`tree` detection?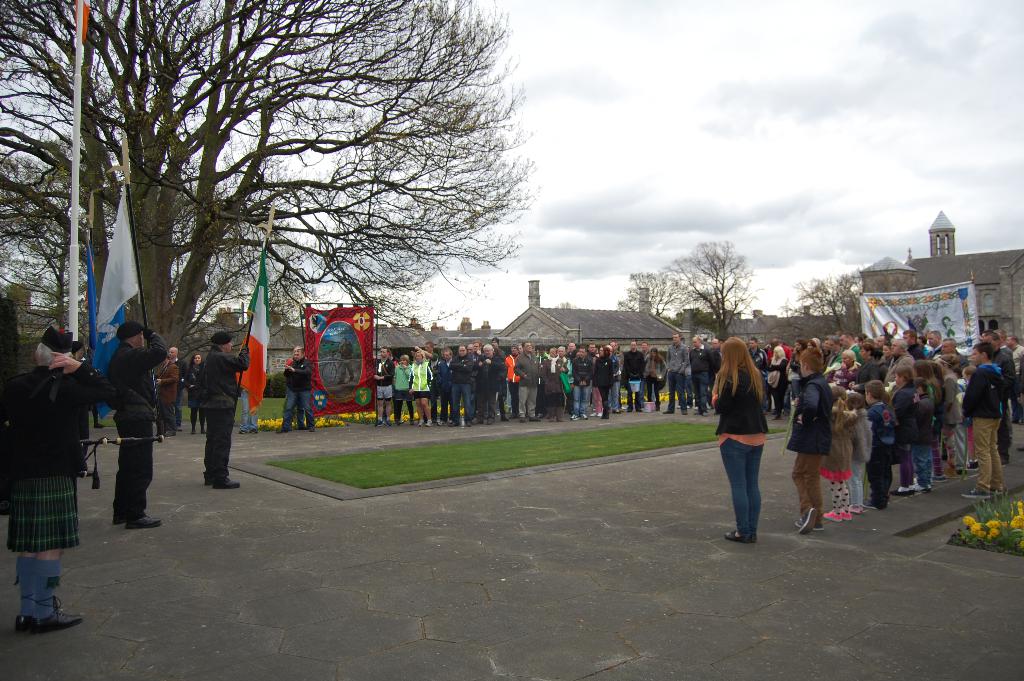
BBox(666, 224, 749, 370)
